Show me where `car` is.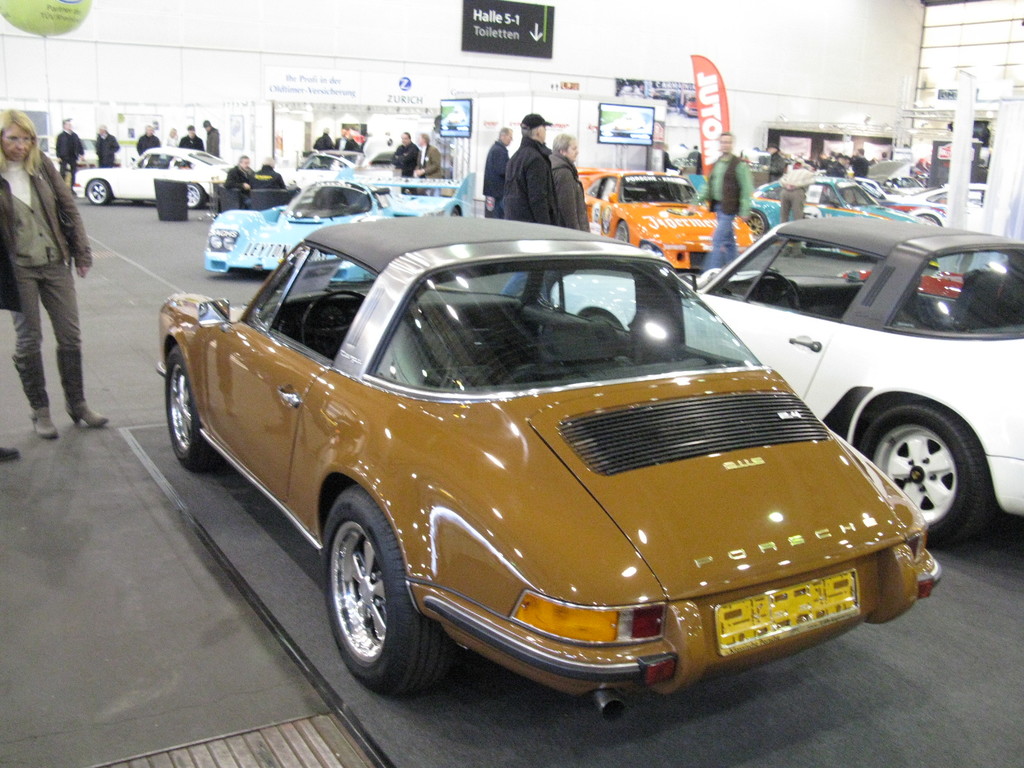
`car` is at region(449, 109, 470, 127).
